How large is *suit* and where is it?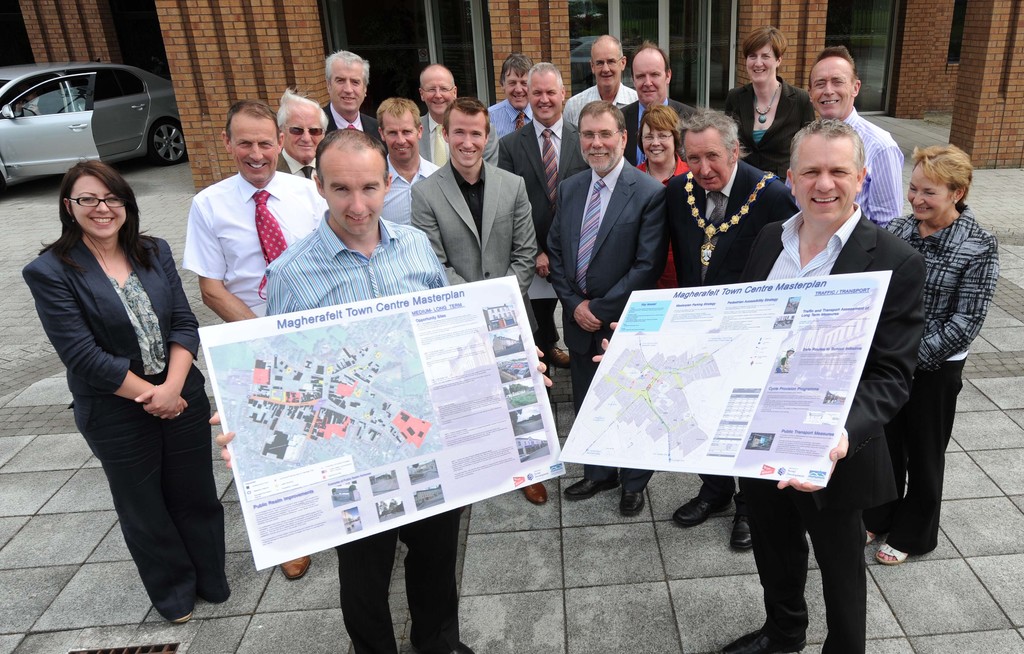
Bounding box: rect(275, 149, 318, 179).
